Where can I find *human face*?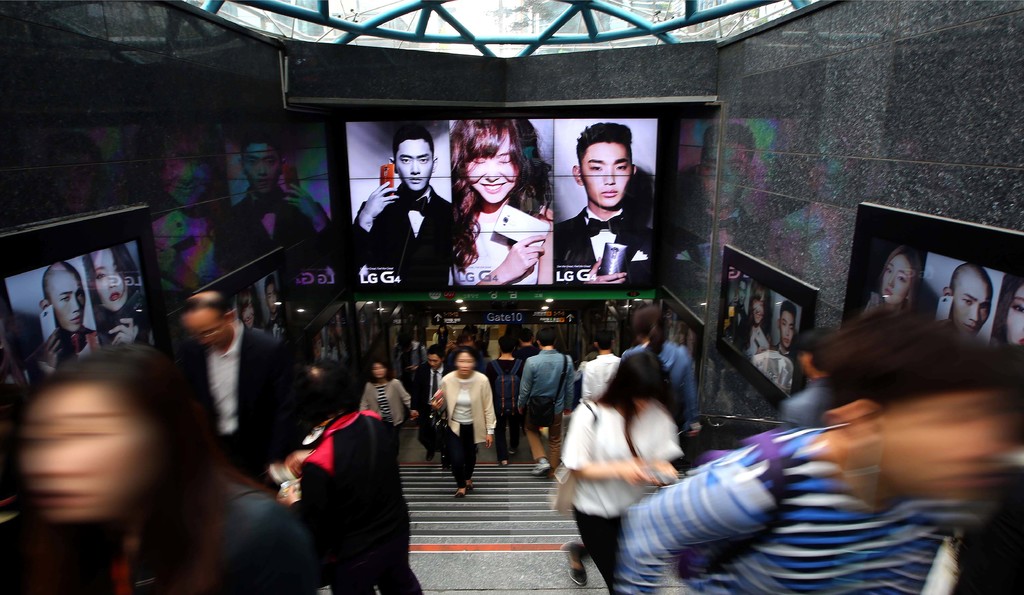
You can find it at {"x1": 455, "y1": 354, "x2": 479, "y2": 379}.
